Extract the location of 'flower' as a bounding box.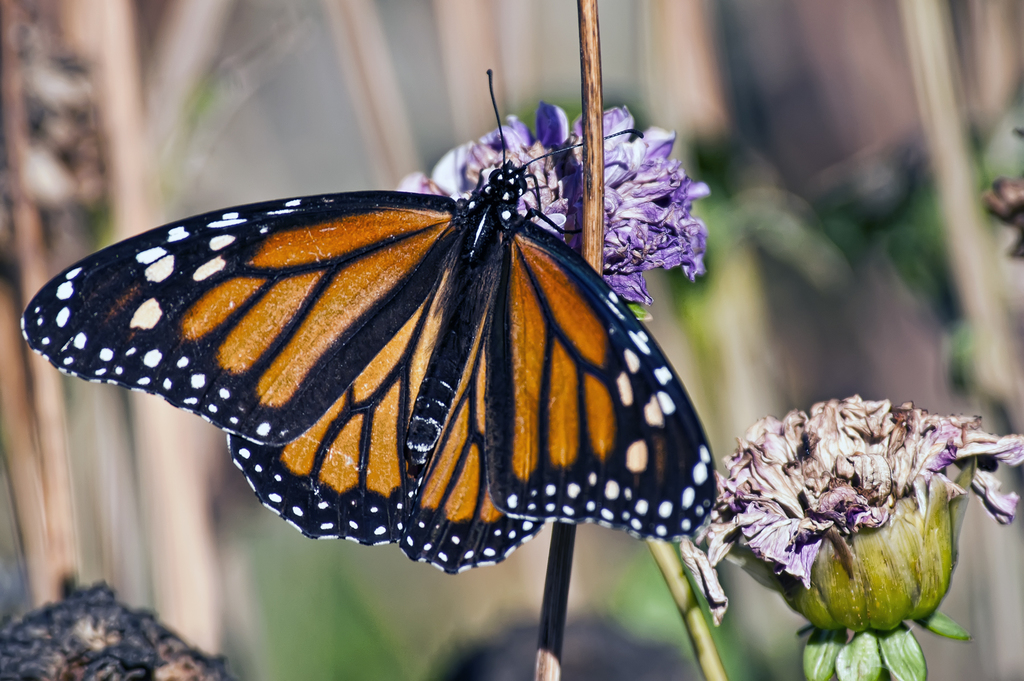
x1=728, y1=381, x2=1004, y2=661.
